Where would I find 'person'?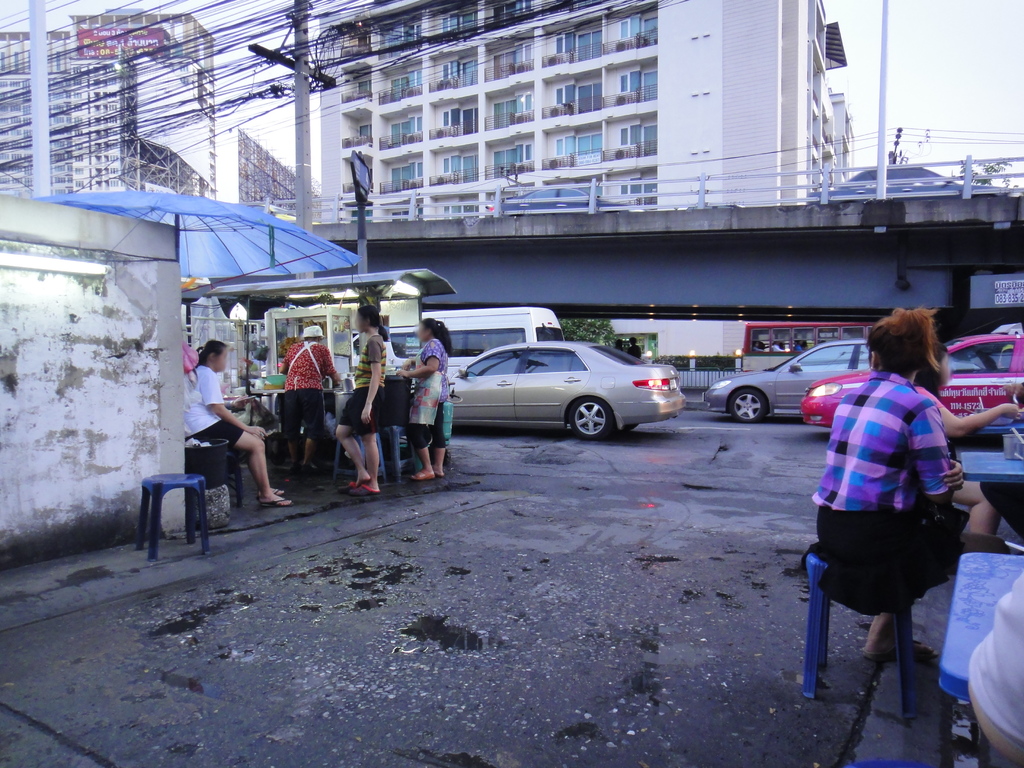
At x1=278 y1=324 x2=341 y2=476.
